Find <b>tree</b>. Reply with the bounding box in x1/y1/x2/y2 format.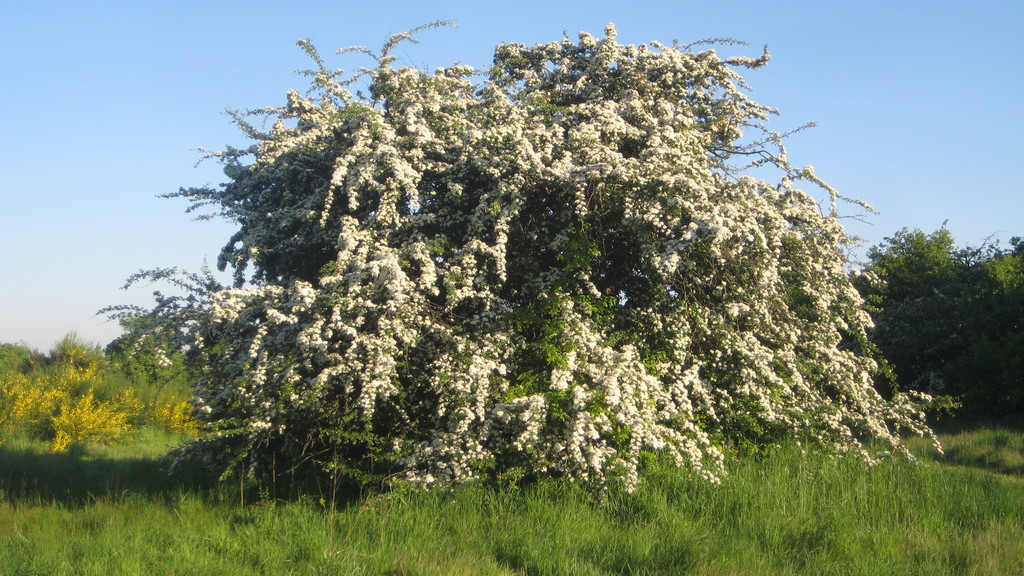
851/225/1023/371.
